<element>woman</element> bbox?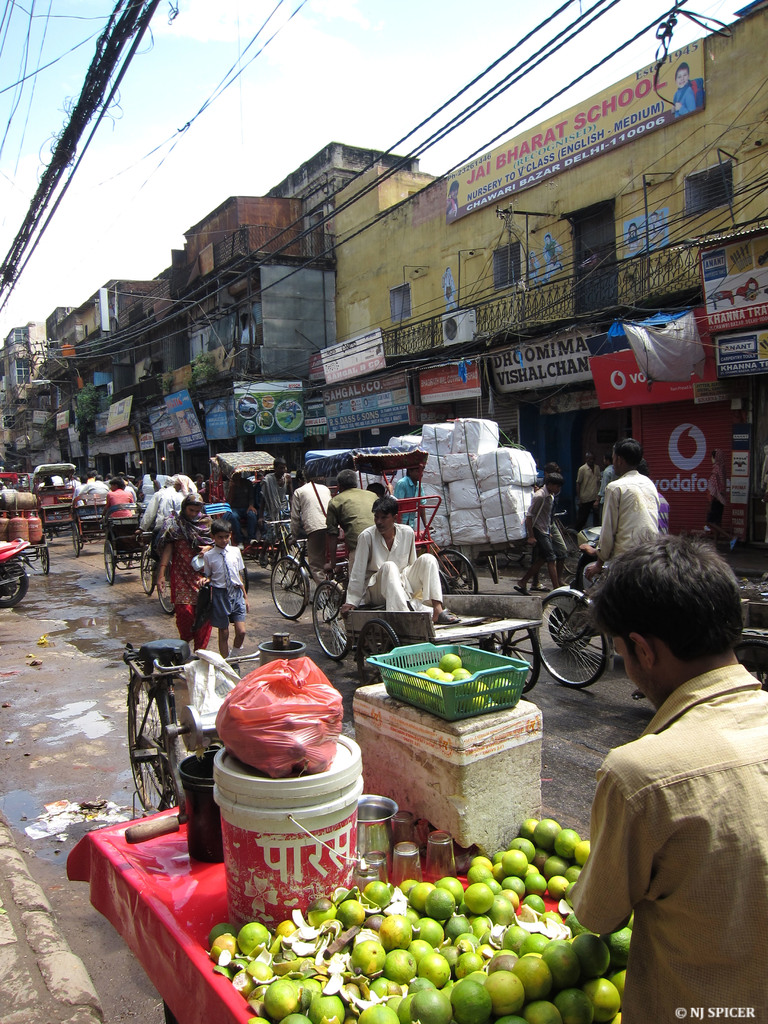
box=[356, 500, 433, 621]
